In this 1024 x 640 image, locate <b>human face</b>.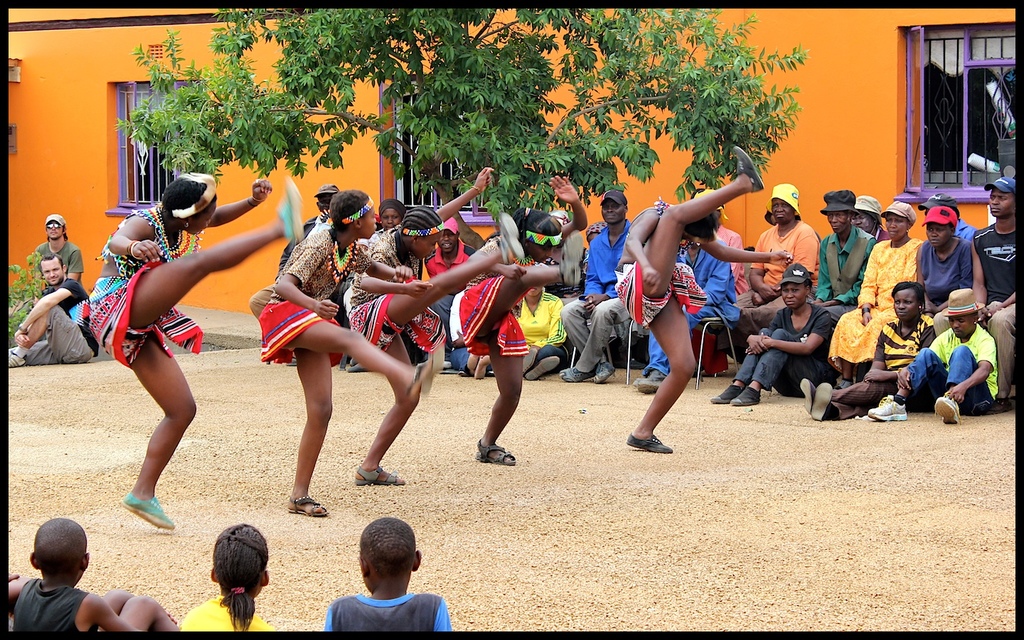
Bounding box: [left=39, top=262, right=63, bottom=283].
